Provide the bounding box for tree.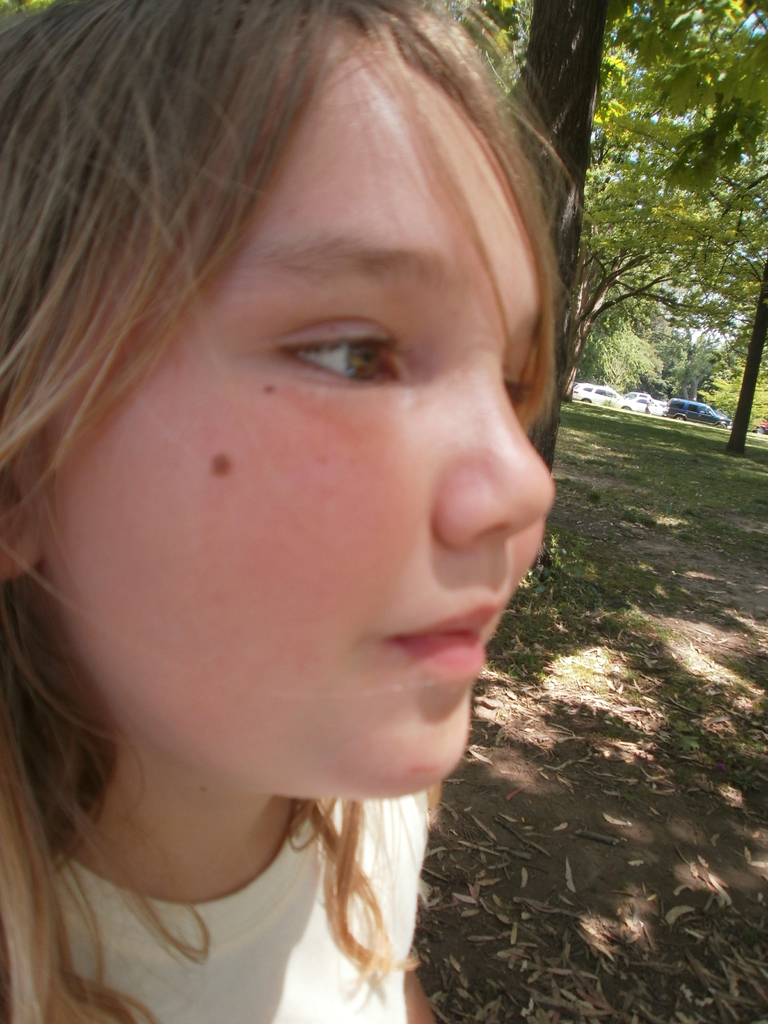
region(473, 0, 627, 512).
